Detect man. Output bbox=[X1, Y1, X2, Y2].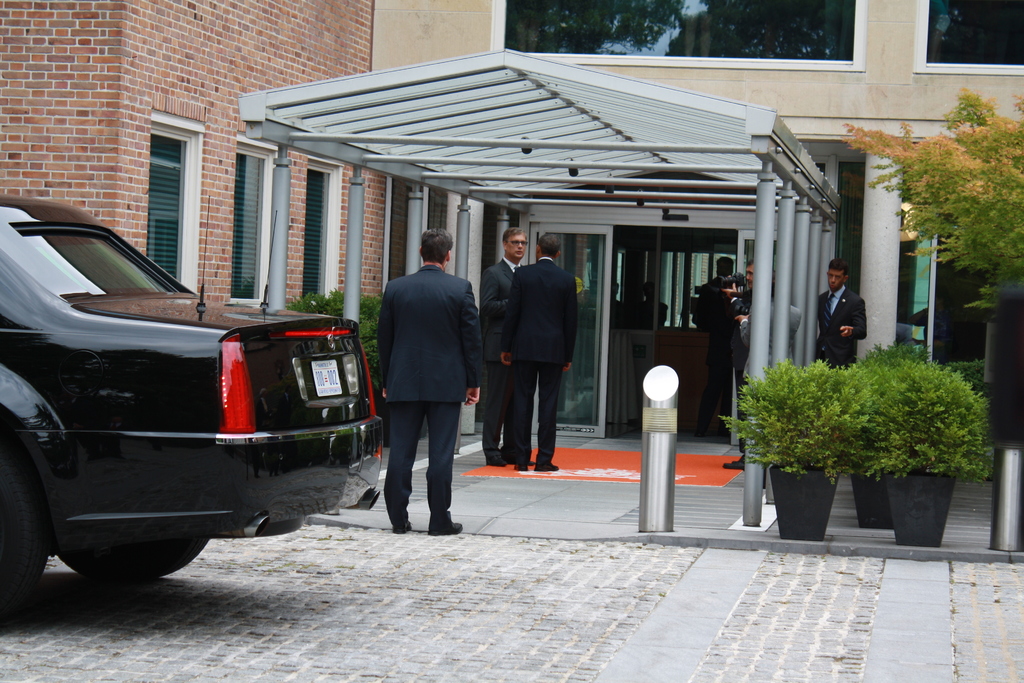
bbox=[362, 217, 478, 548].
